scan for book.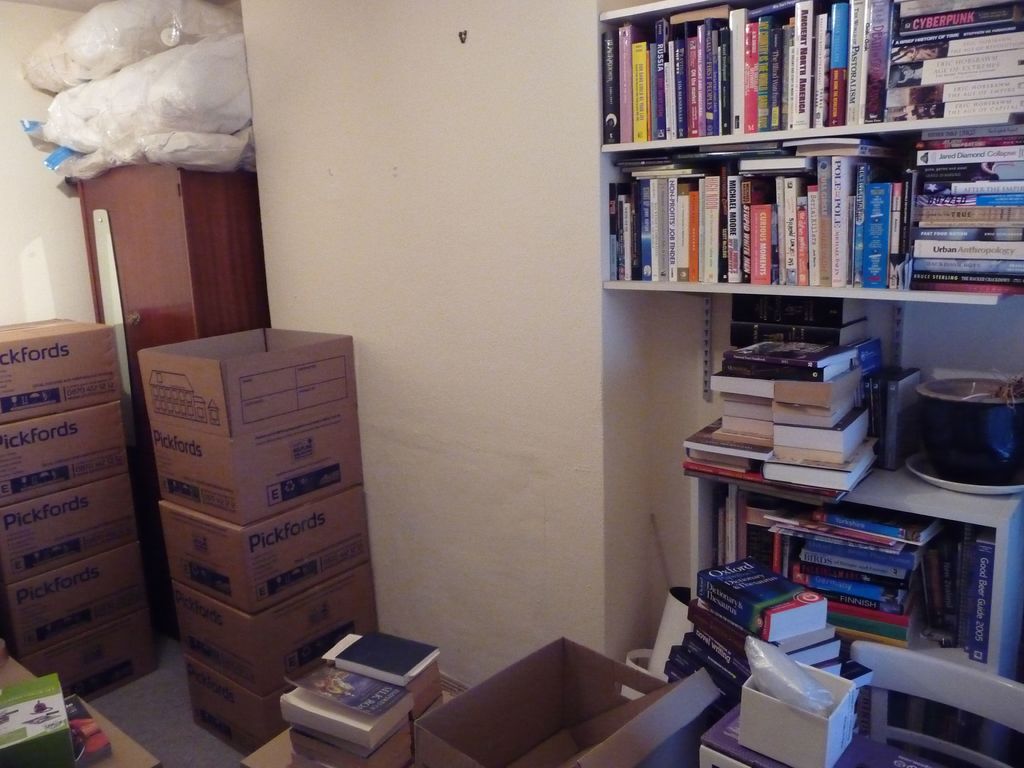
Scan result: <box>0,671,84,767</box>.
